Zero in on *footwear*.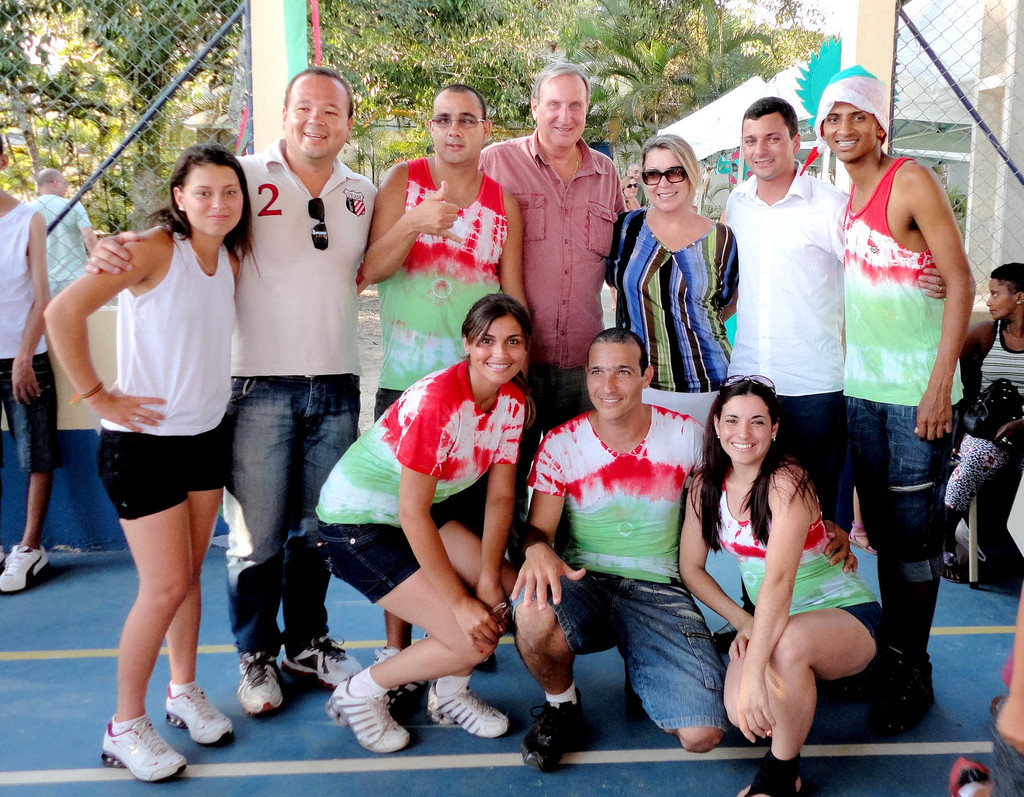
Zeroed in: bbox=[948, 756, 995, 796].
